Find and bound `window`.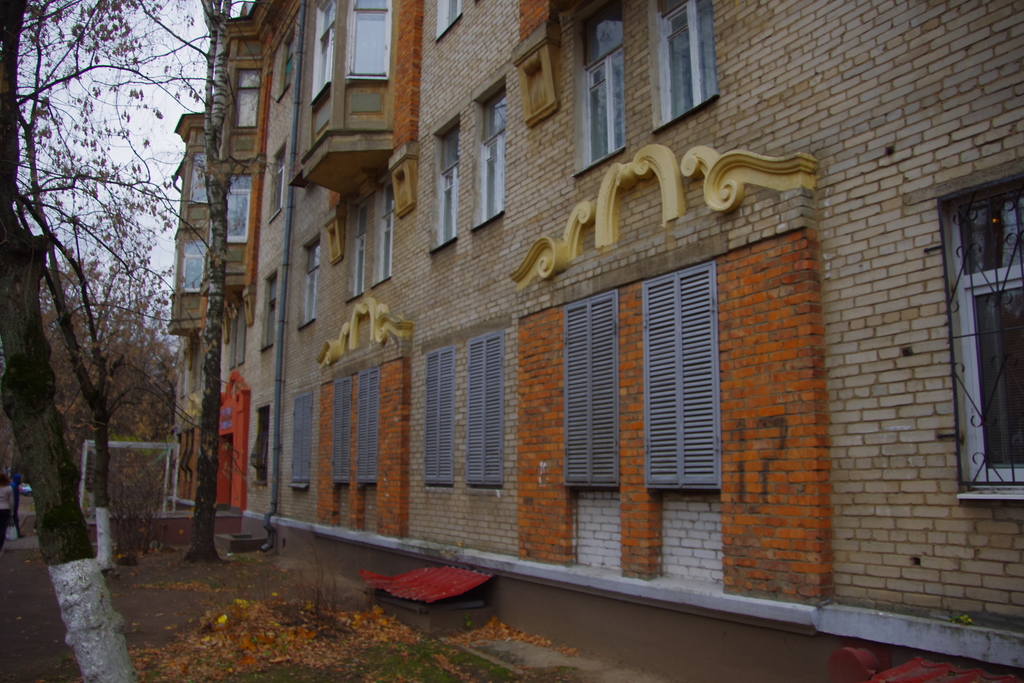
Bound: box(946, 187, 1023, 491).
